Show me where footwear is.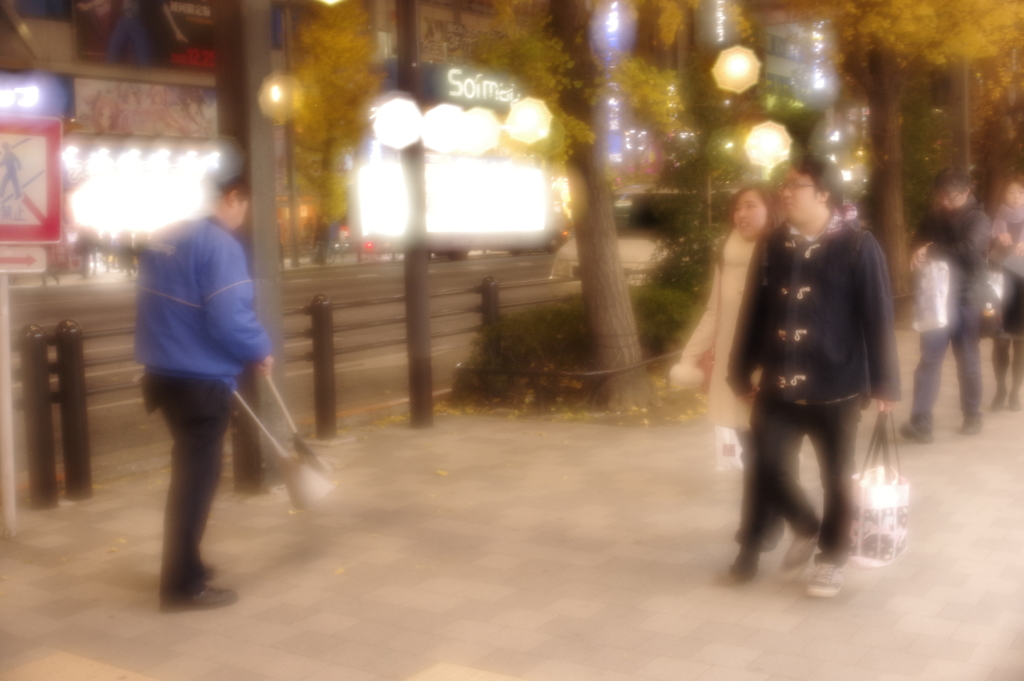
footwear is at bbox=(987, 385, 1009, 413).
